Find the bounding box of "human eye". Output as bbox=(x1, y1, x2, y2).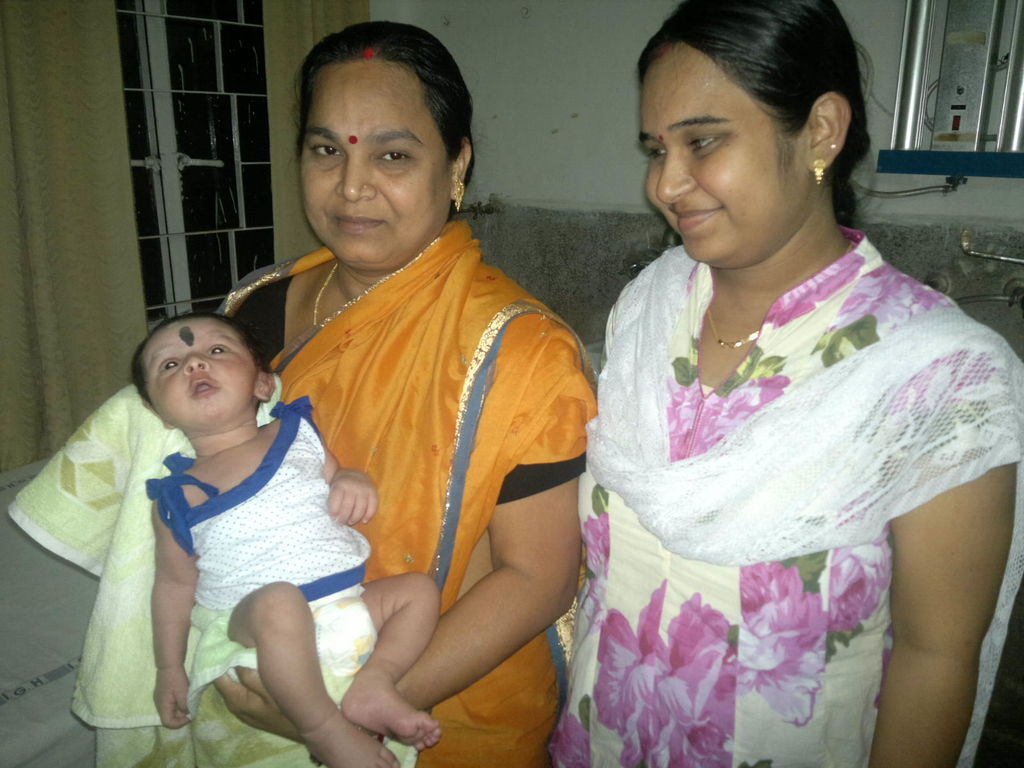
bbox=(376, 143, 415, 166).
